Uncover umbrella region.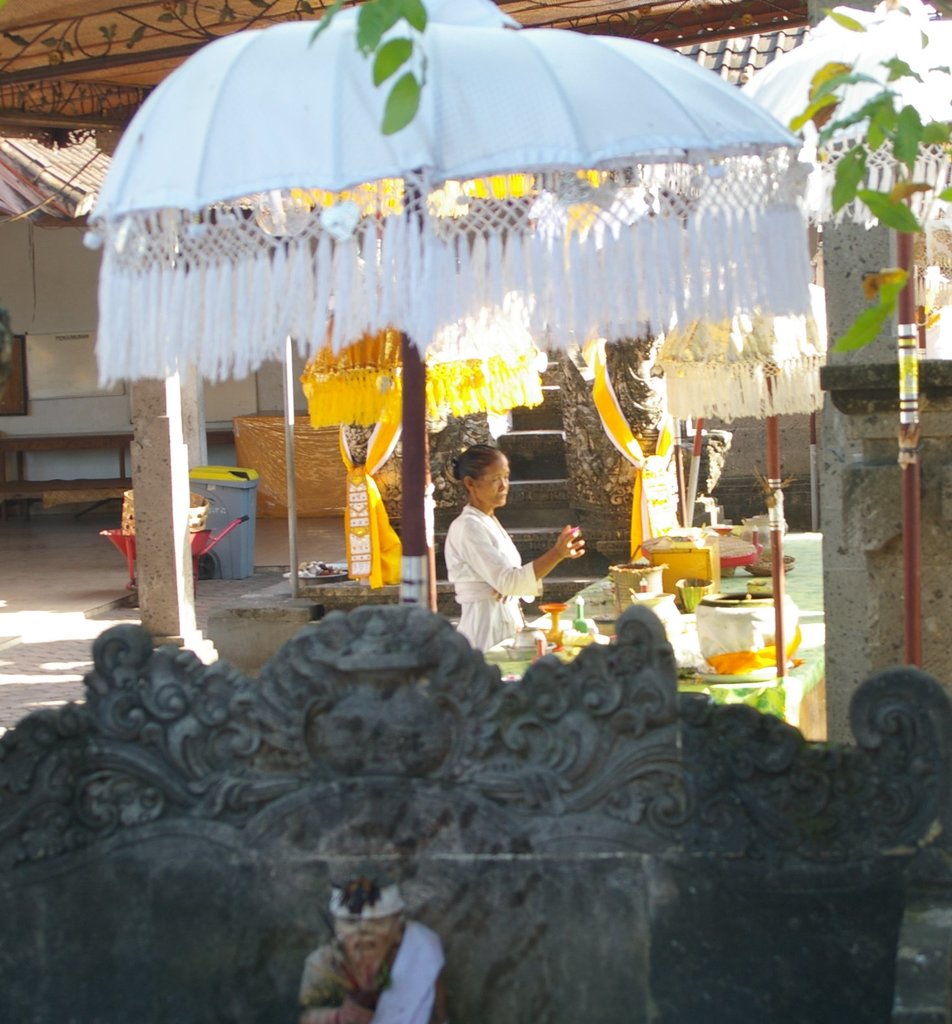
Uncovered: l=82, t=0, r=810, b=607.
